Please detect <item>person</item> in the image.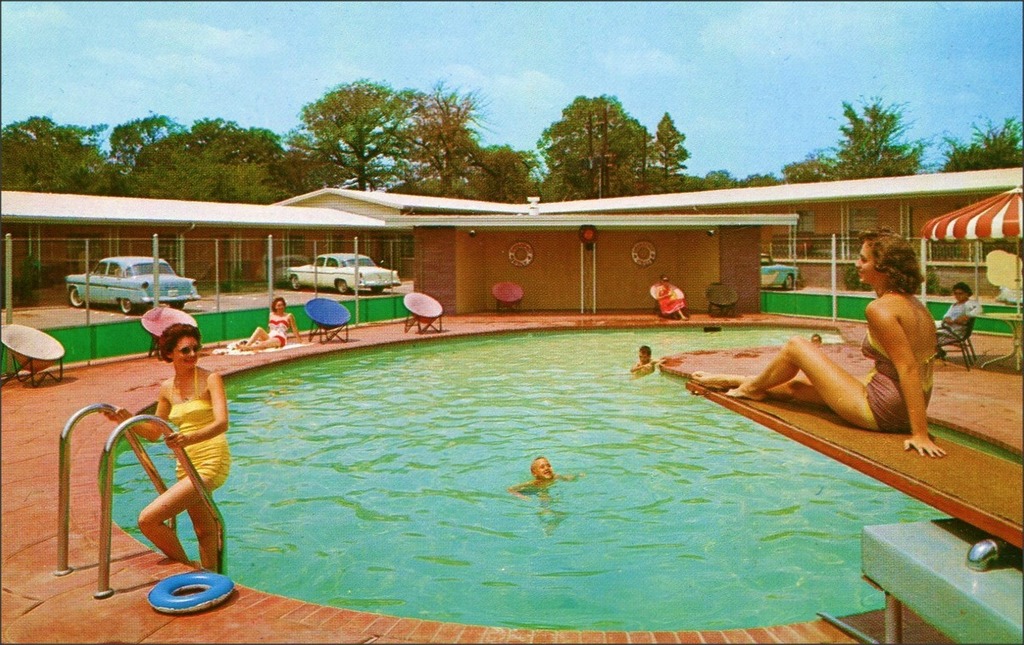
941 279 984 340.
